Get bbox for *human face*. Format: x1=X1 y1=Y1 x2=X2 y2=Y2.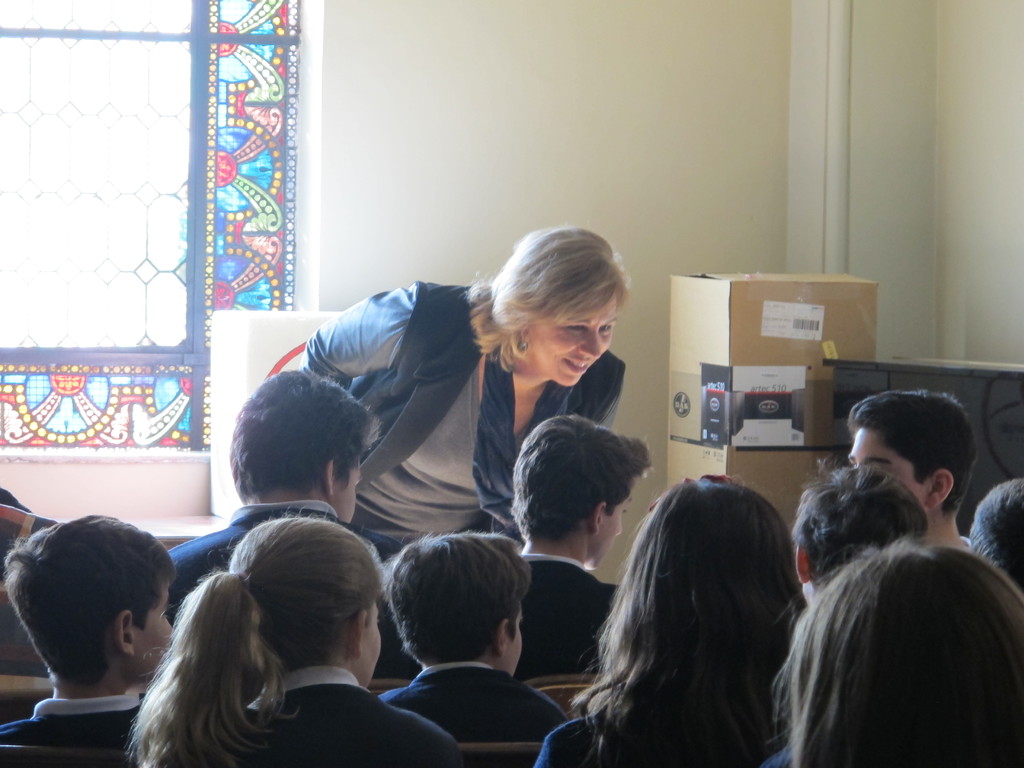
x1=847 y1=429 x2=929 y2=508.
